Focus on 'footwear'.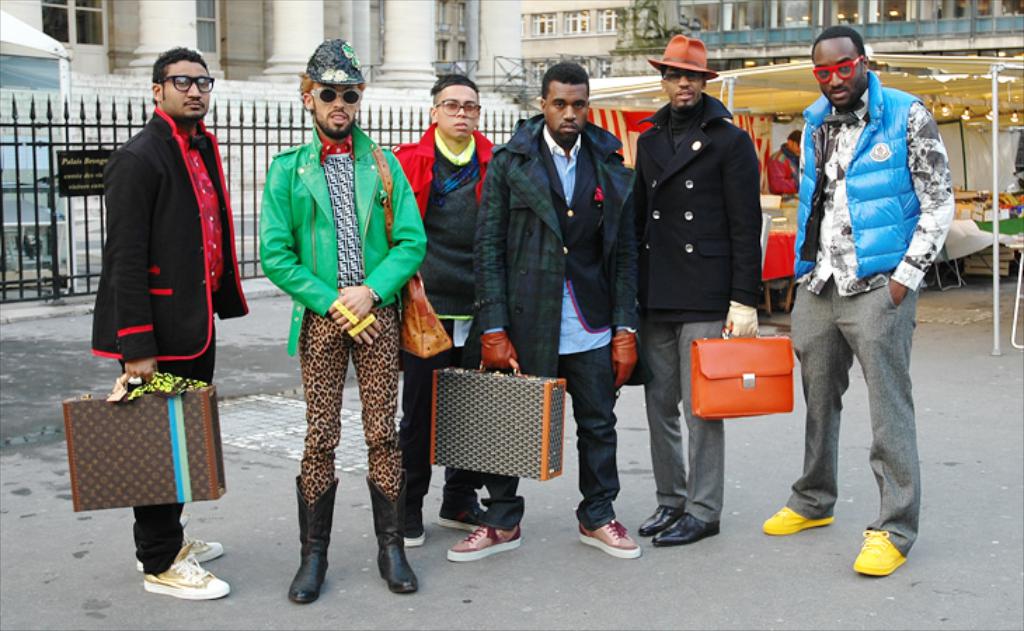
Focused at BBox(575, 519, 645, 561).
